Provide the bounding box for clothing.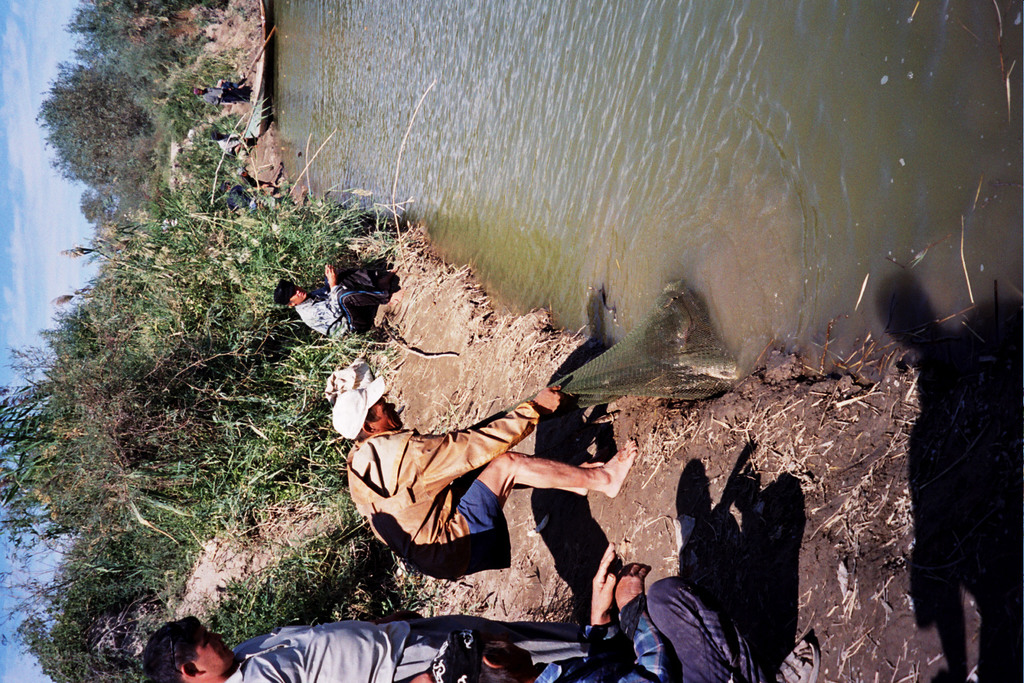
[199,81,255,105].
